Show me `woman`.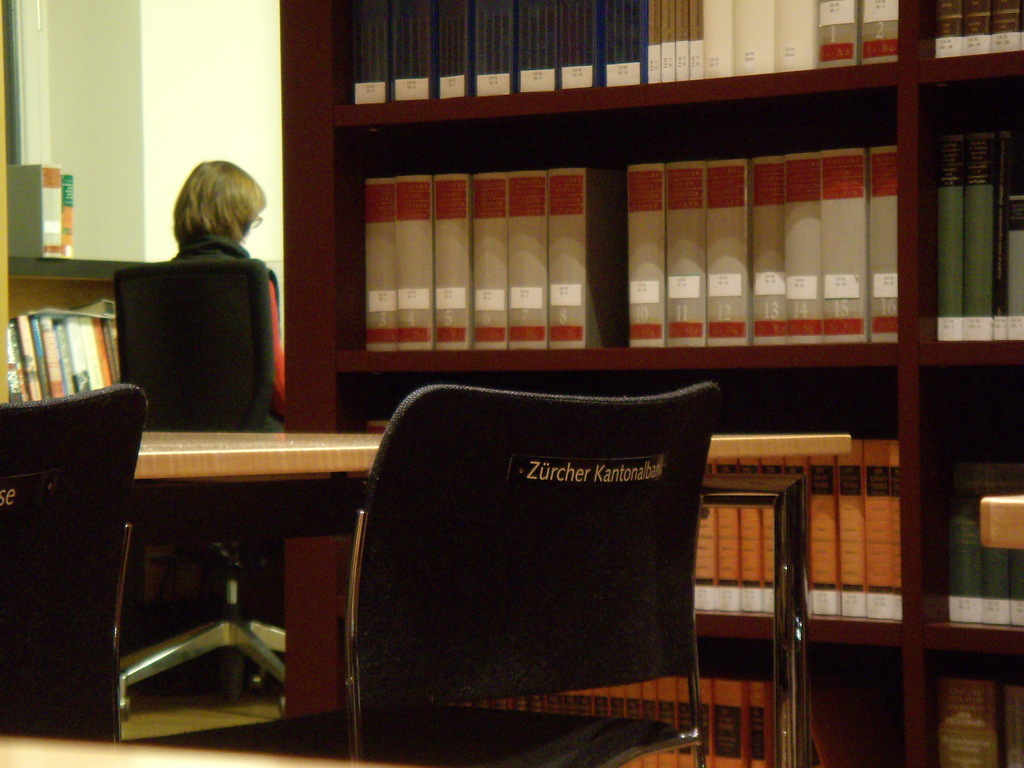
`woman` is here: <bbox>101, 156, 292, 439</bbox>.
